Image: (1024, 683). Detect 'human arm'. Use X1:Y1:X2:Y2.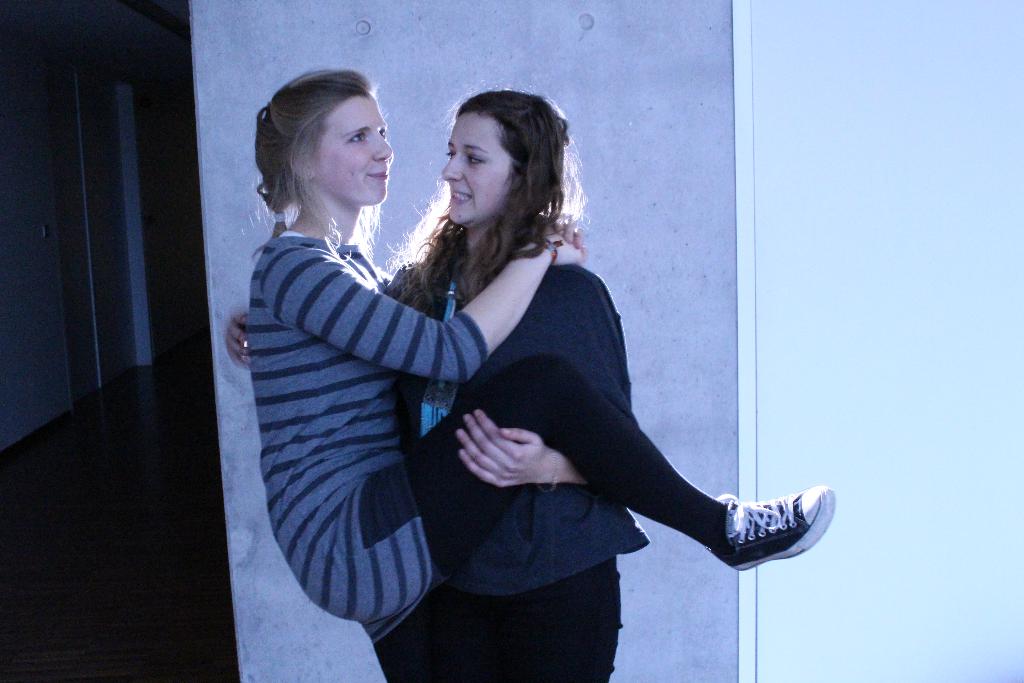
264:218:588:384.
